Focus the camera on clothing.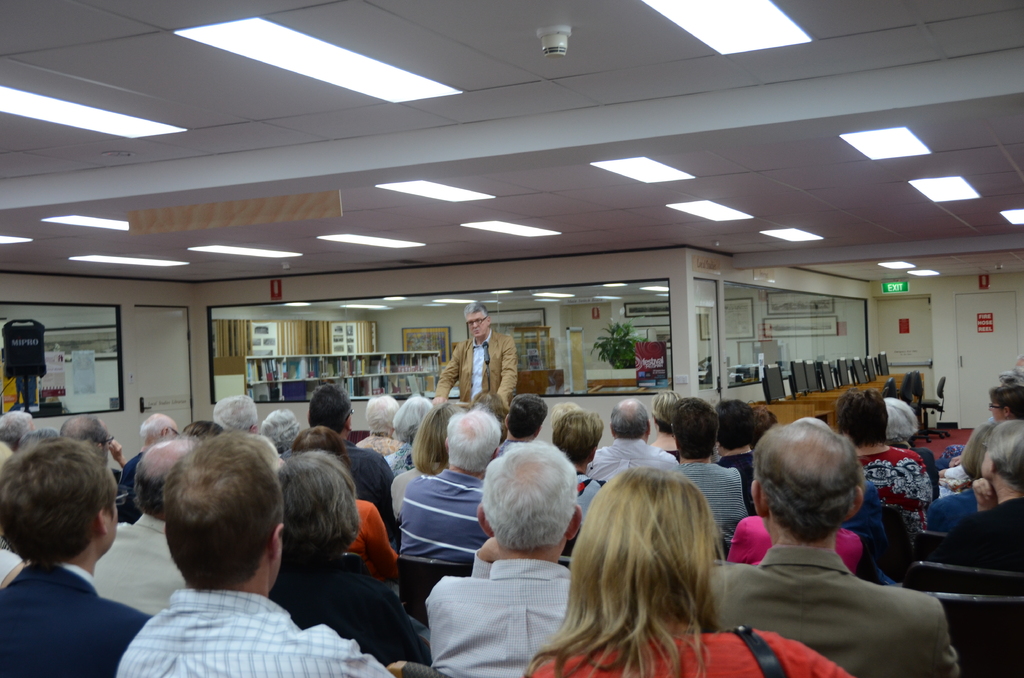
Focus region: x1=399, y1=466, x2=490, y2=561.
